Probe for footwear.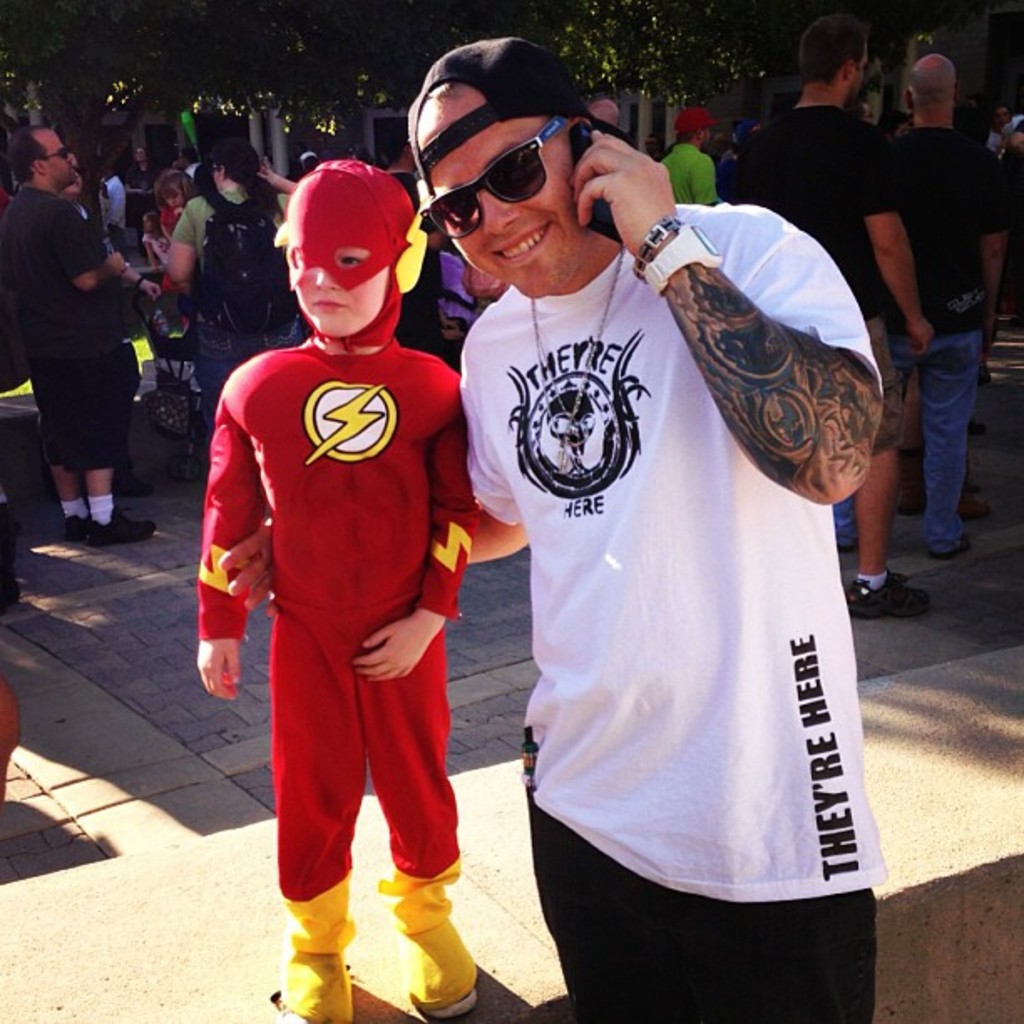
Probe result: <bbox>899, 482, 930, 520</bbox>.
